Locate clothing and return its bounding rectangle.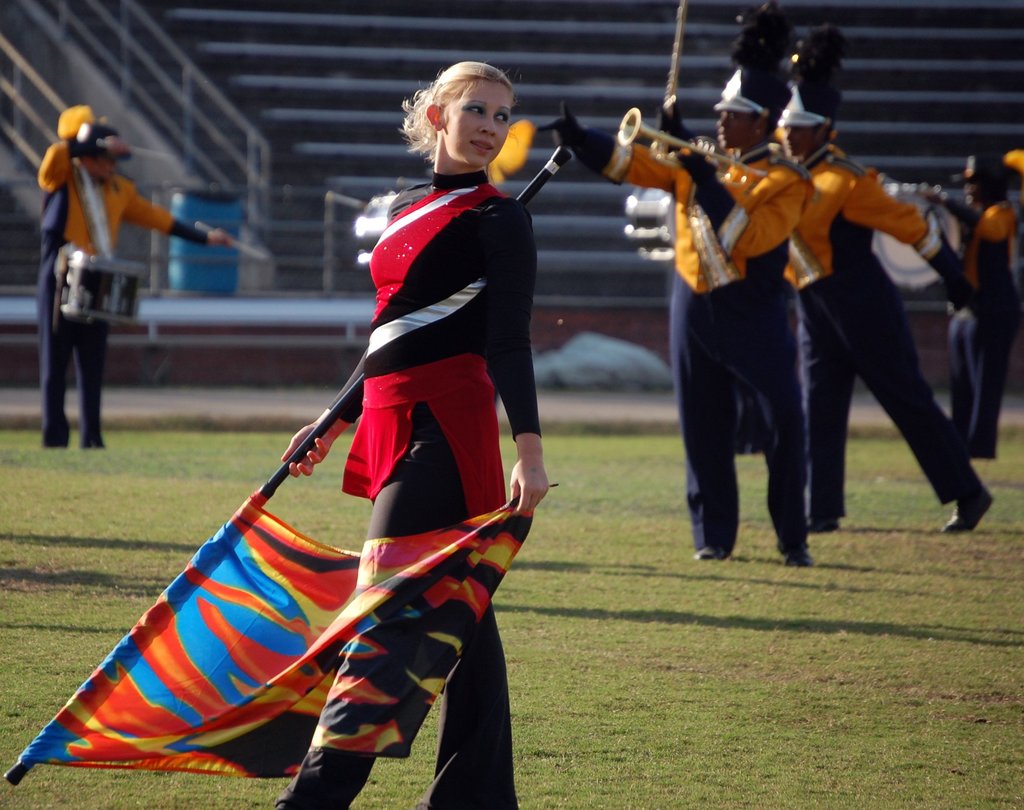
[x1=946, y1=196, x2=1023, y2=450].
